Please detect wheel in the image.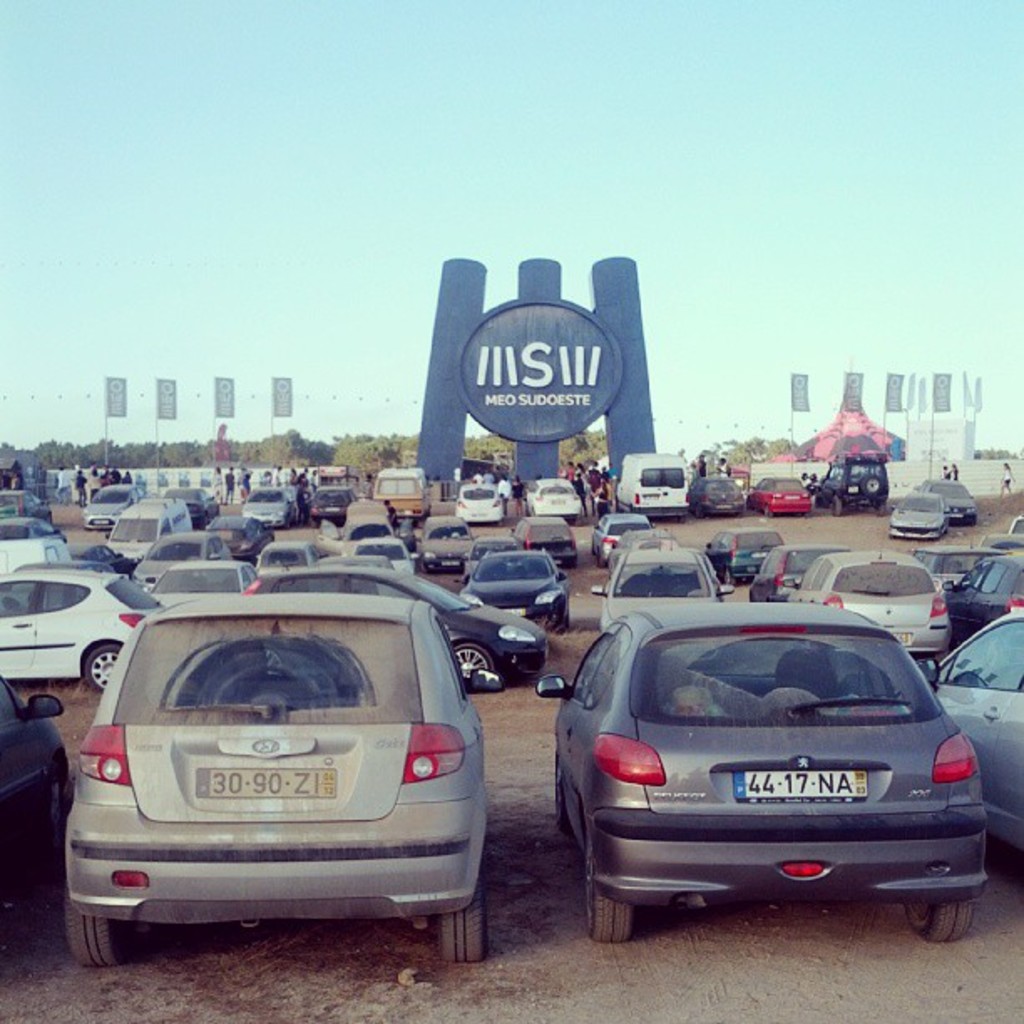
crop(872, 500, 888, 520).
